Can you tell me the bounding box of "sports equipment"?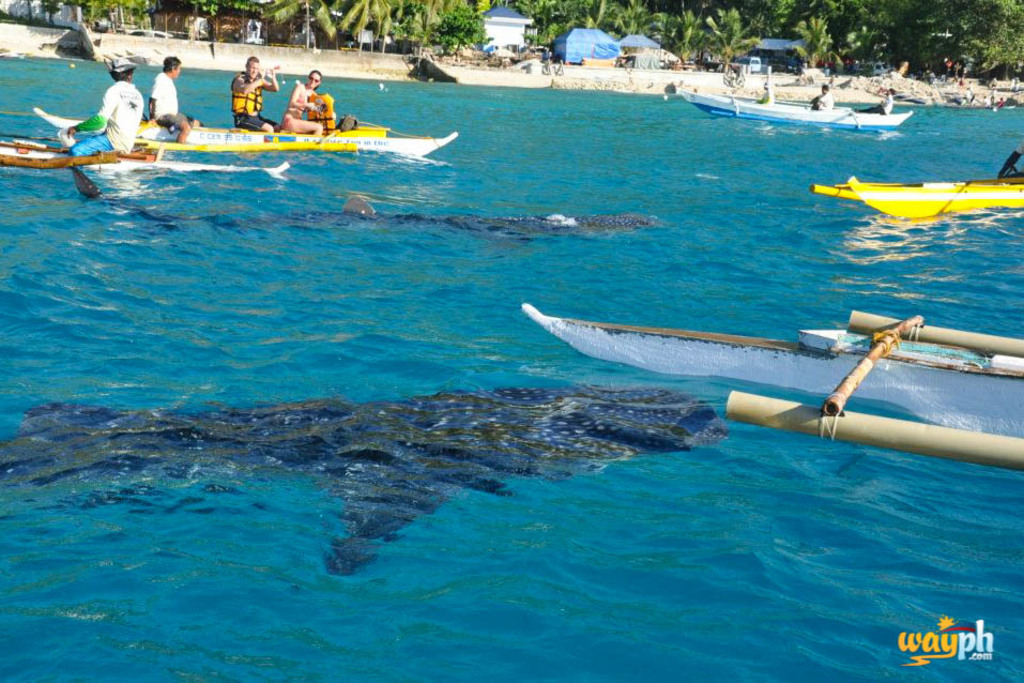
detection(523, 302, 1023, 446).
